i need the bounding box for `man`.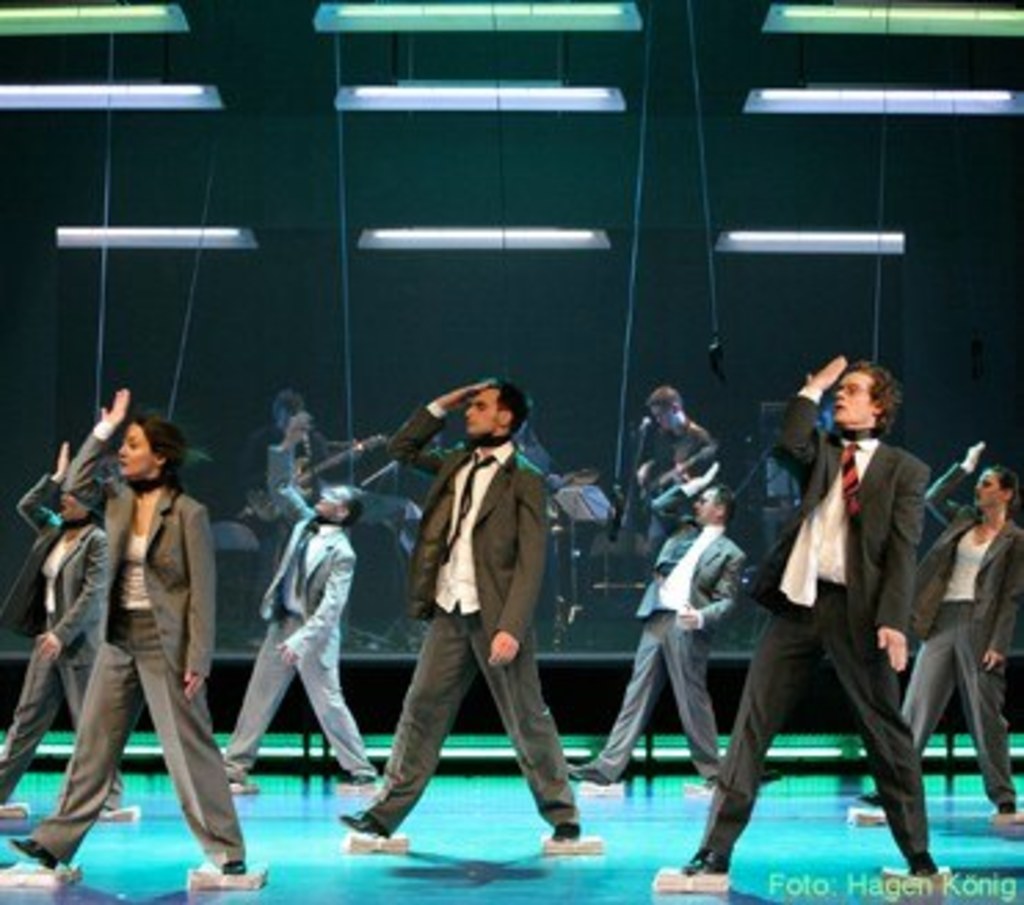
Here it is: x1=616, y1=378, x2=715, y2=552.
